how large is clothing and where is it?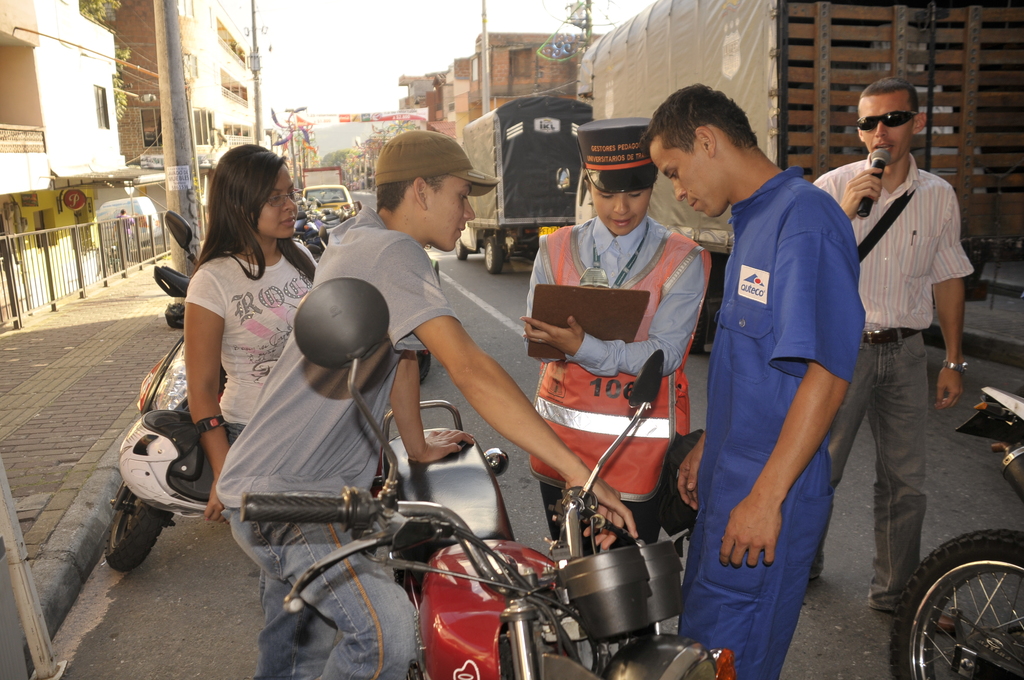
Bounding box: 217, 200, 462, 679.
